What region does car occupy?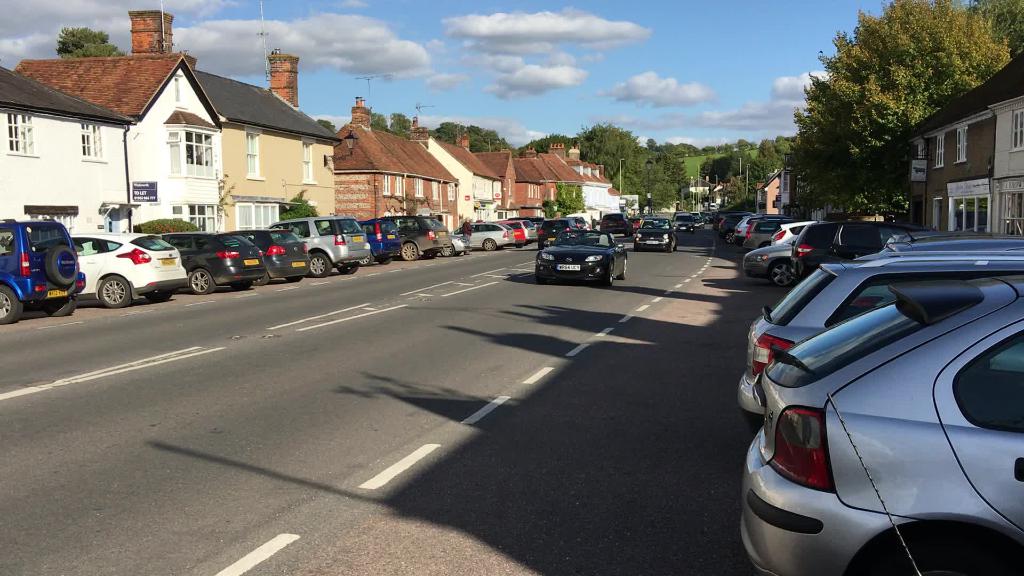
[670,210,701,230].
